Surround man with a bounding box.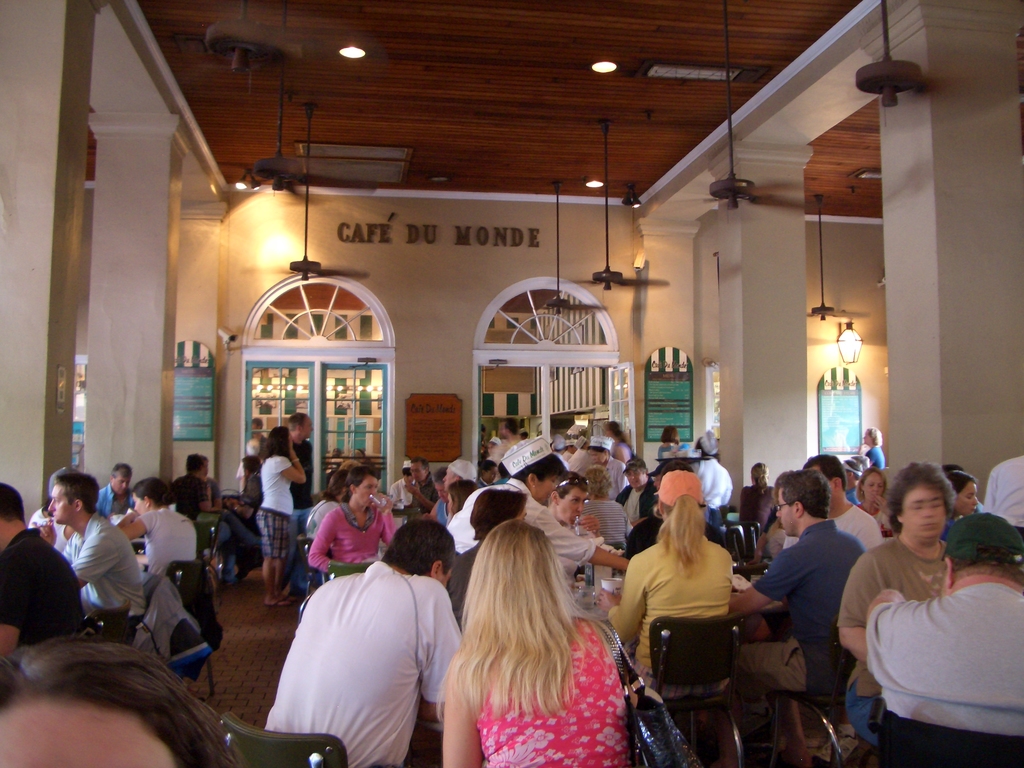
(684,428,733,504).
